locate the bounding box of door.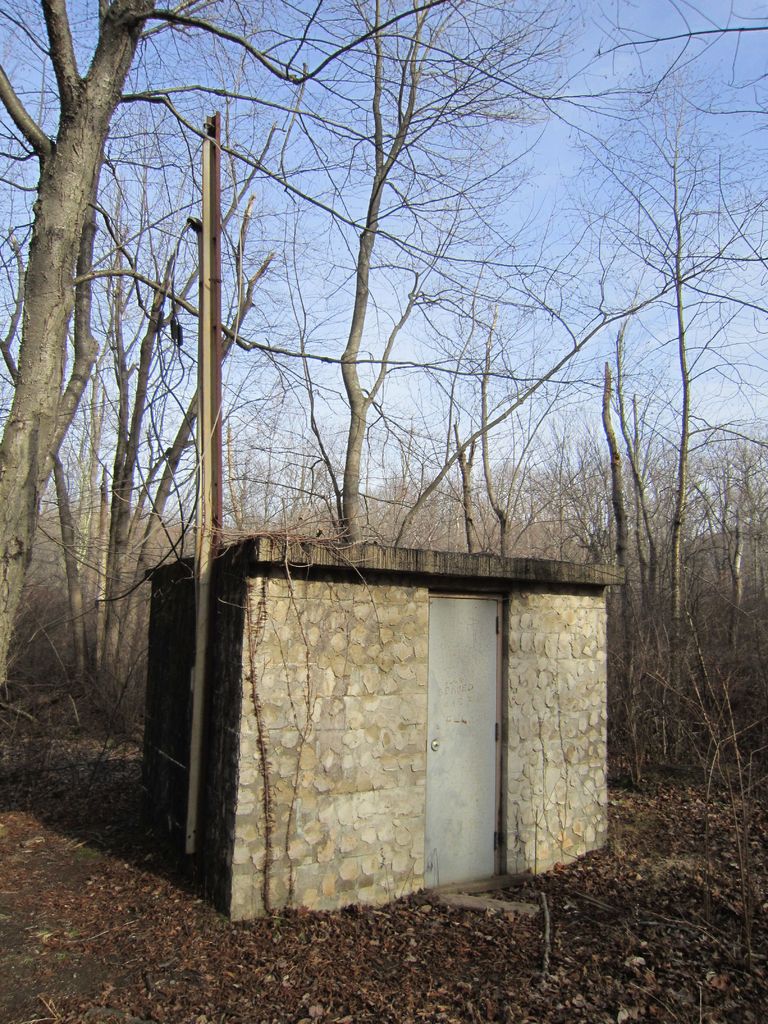
Bounding box: [431, 587, 509, 889].
